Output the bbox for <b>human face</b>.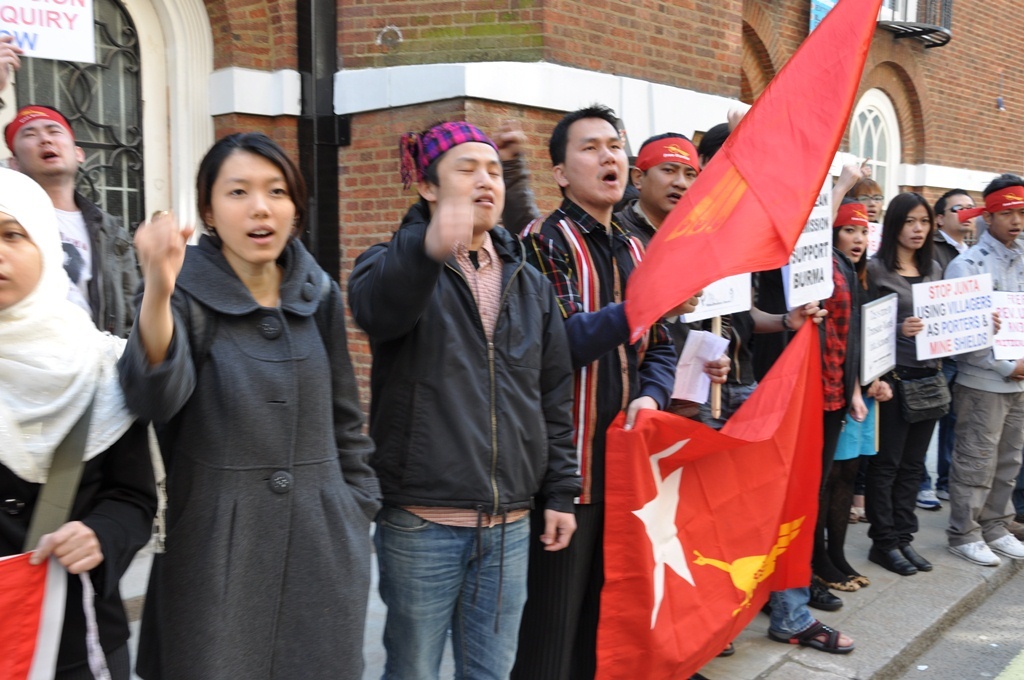
box=[856, 188, 886, 219].
